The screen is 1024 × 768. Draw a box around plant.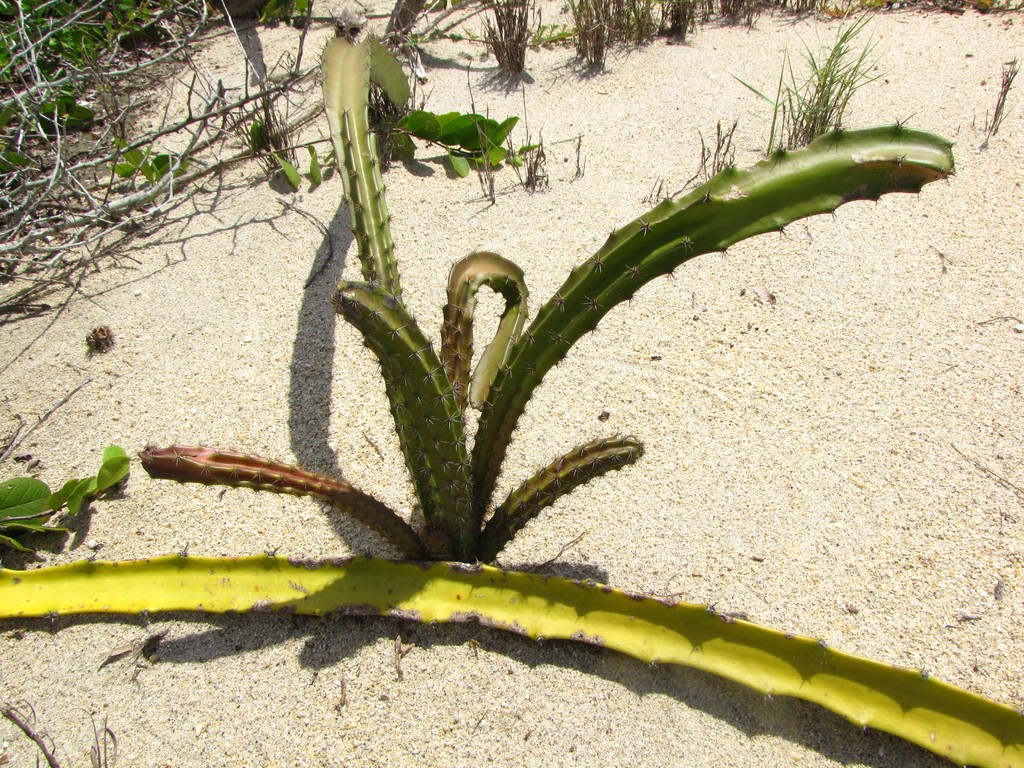
(x1=0, y1=693, x2=127, y2=767).
